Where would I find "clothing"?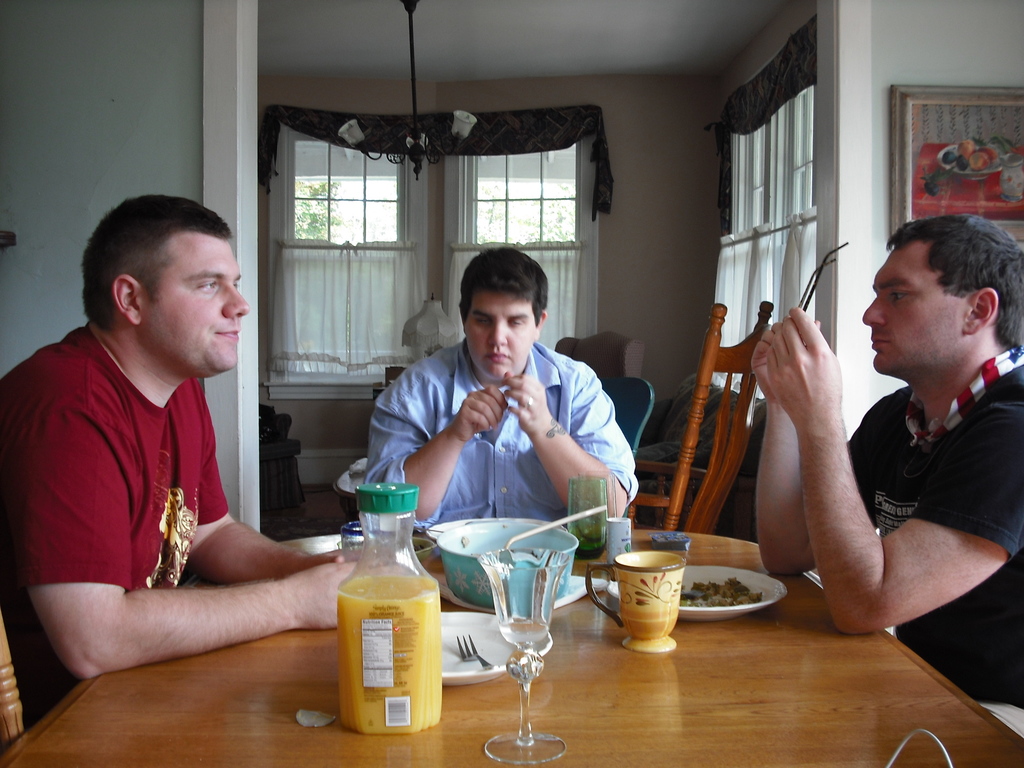
At x1=362 y1=339 x2=642 y2=525.
